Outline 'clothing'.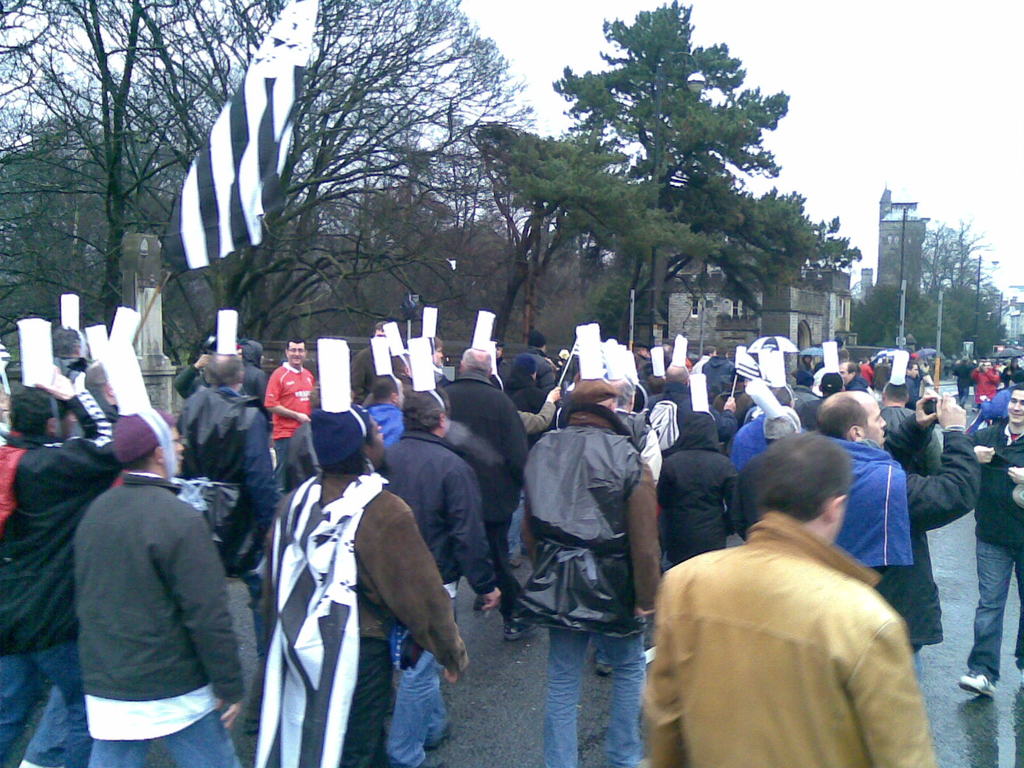
Outline: BBox(847, 373, 887, 397).
